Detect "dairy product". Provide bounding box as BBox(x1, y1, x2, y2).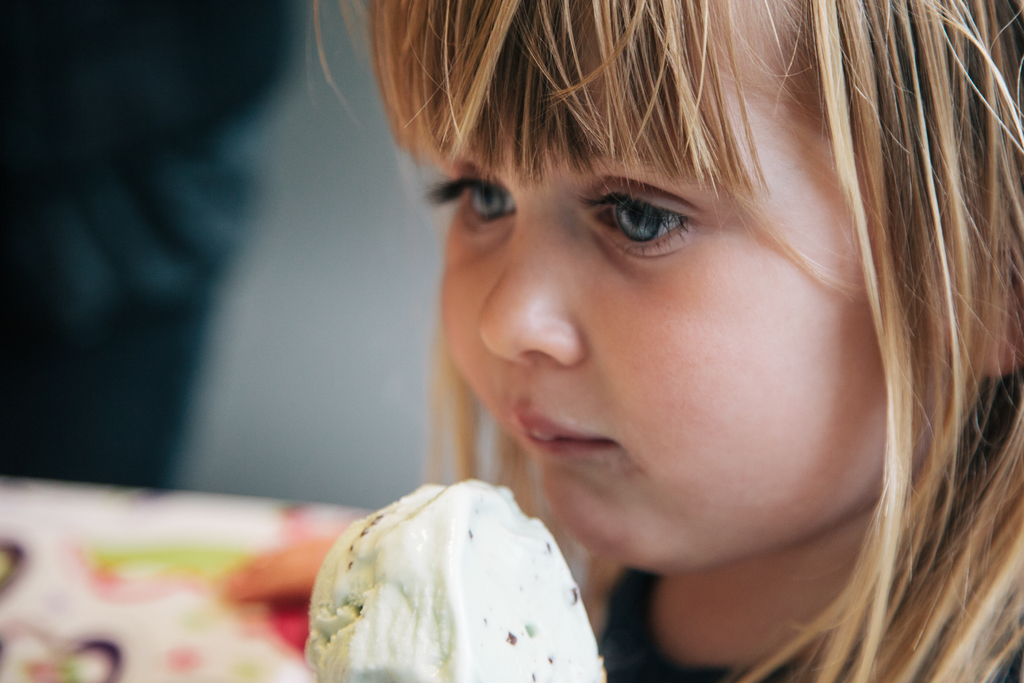
BBox(303, 478, 605, 682).
